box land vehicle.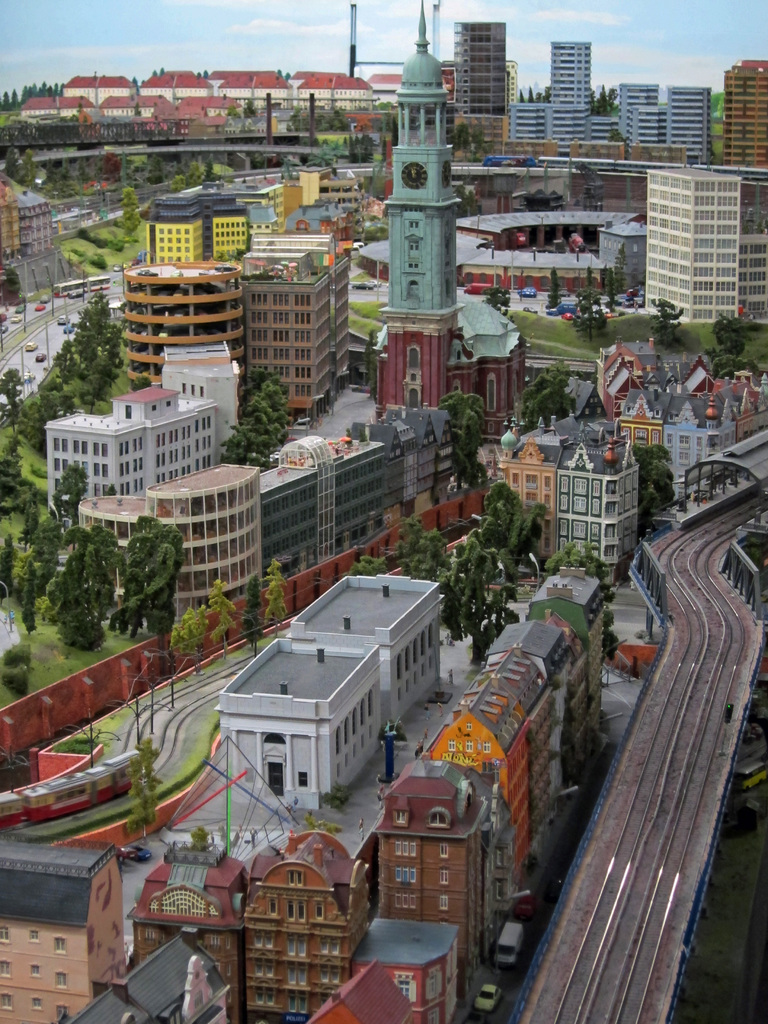
{"x1": 37, "y1": 293, "x2": 51, "y2": 303}.
